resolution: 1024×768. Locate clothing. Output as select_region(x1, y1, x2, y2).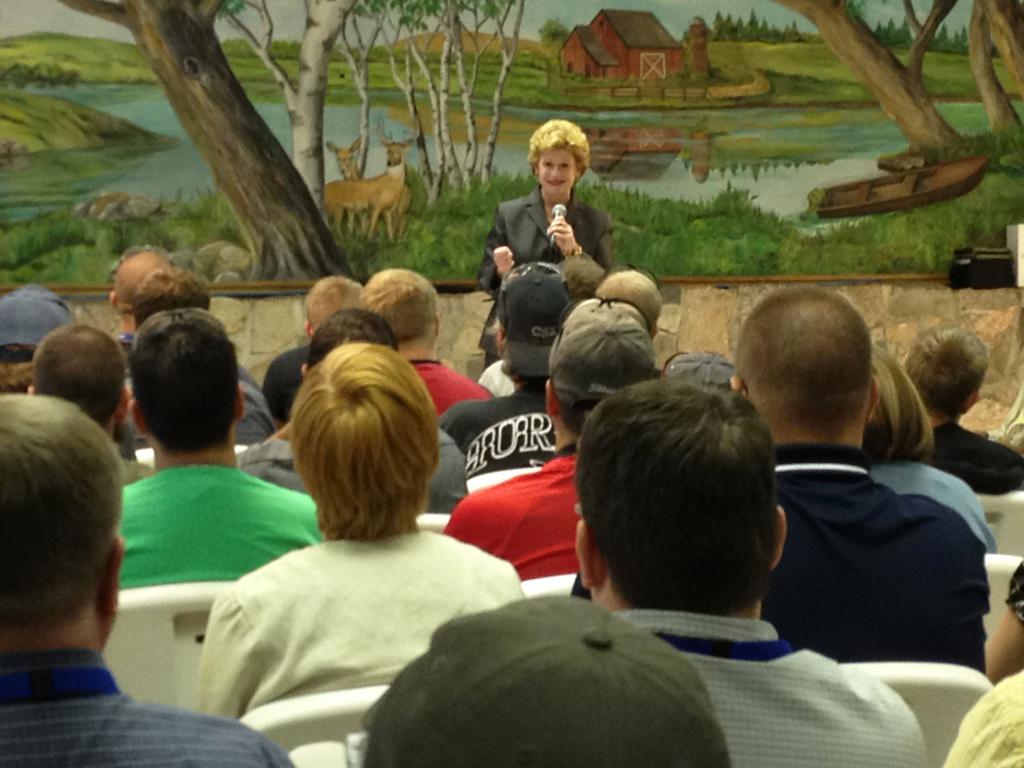
select_region(234, 375, 266, 442).
